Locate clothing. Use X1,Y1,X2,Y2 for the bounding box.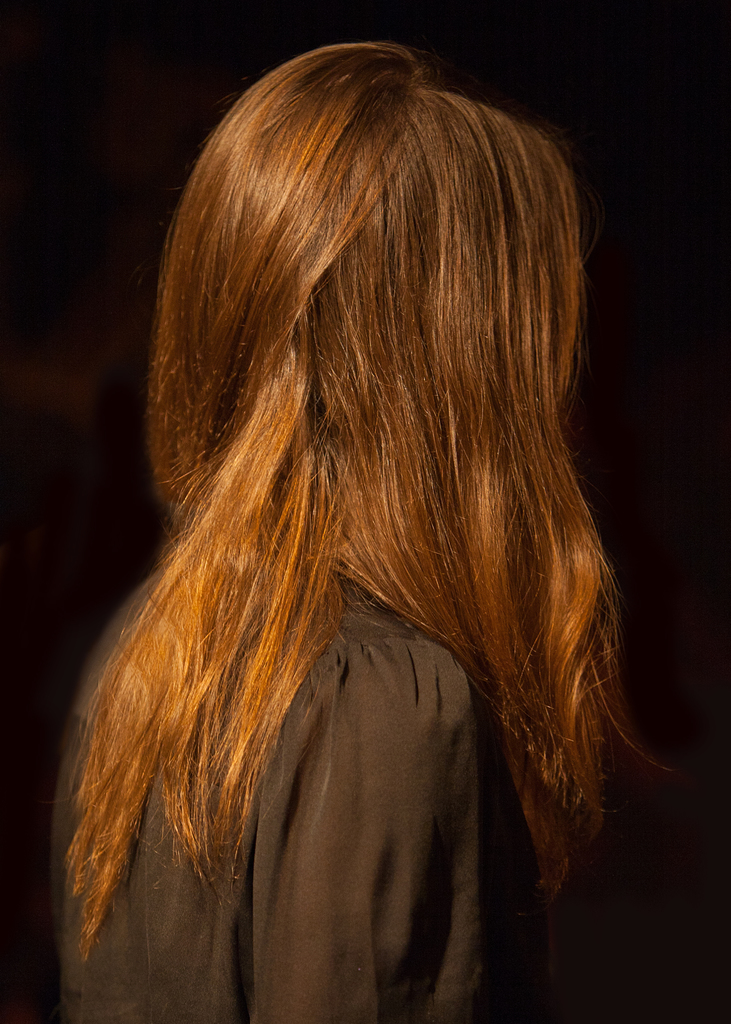
59,416,550,989.
